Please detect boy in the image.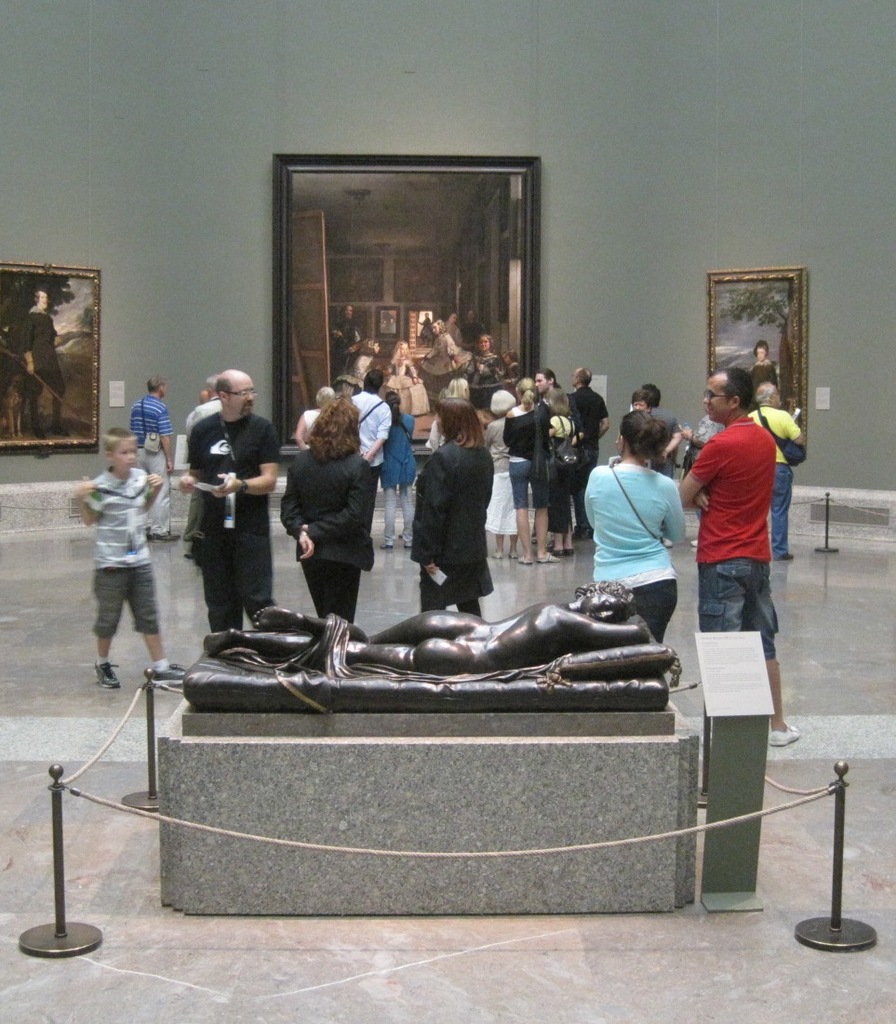
(59,415,176,687).
